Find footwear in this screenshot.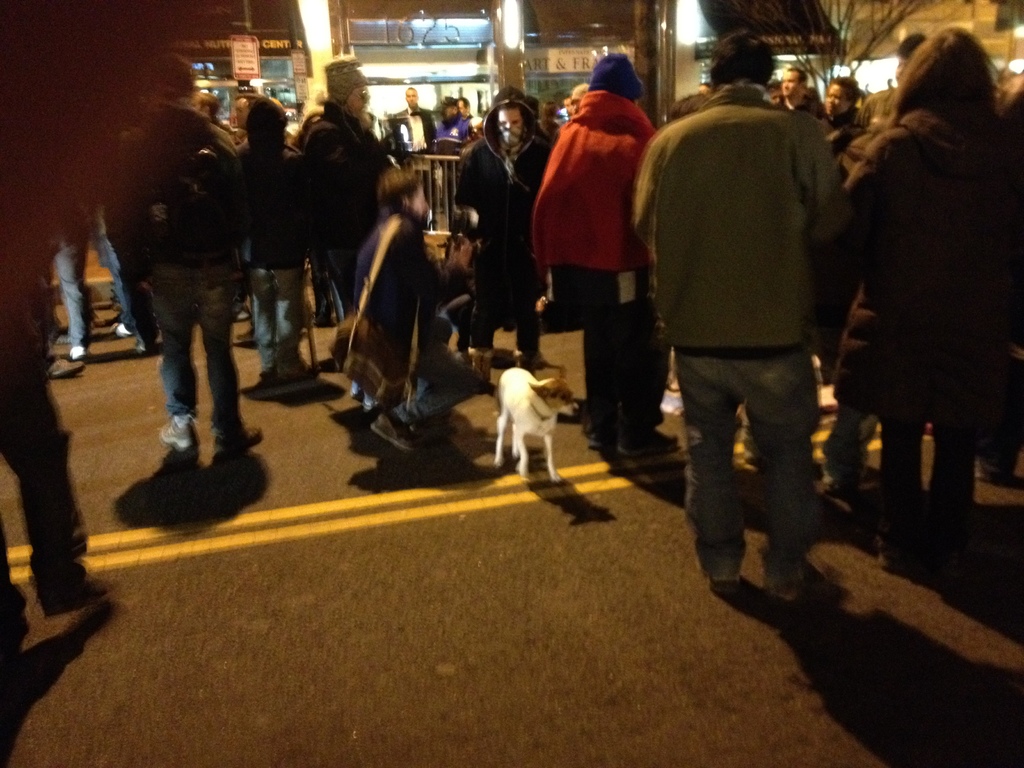
The bounding box for footwear is {"x1": 221, "y1": 423, "x2": 262, "y2": 455}.
